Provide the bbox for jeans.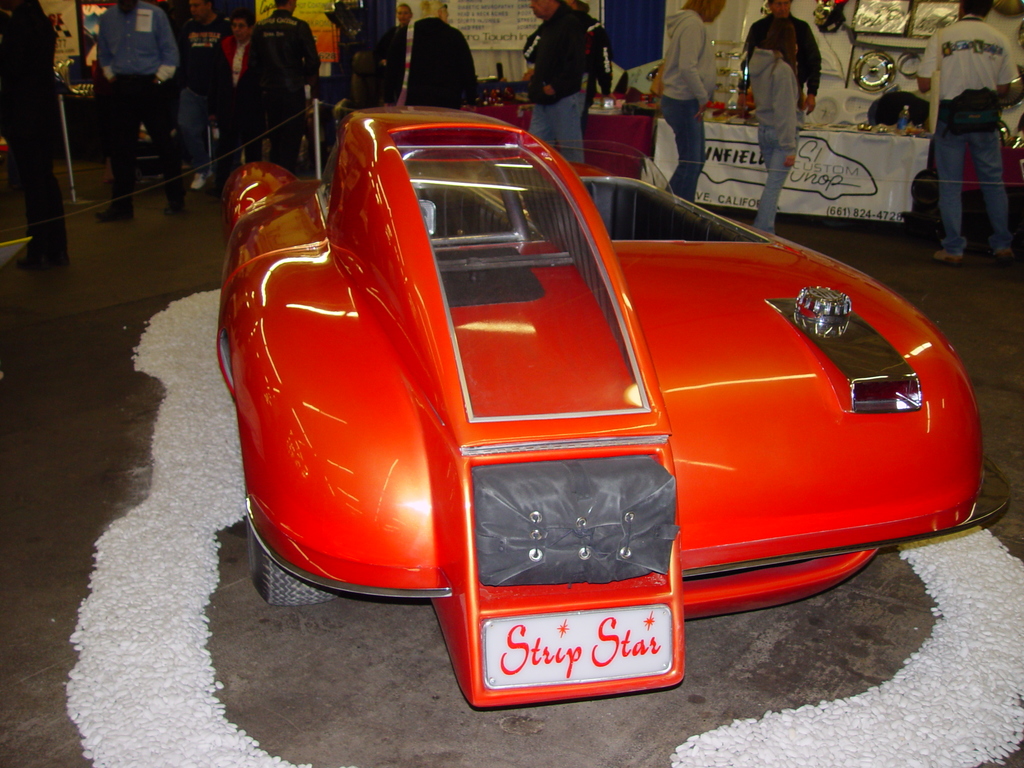
{"x1": 759, "y1": 124, "x2": 799, "y2": 232}.
